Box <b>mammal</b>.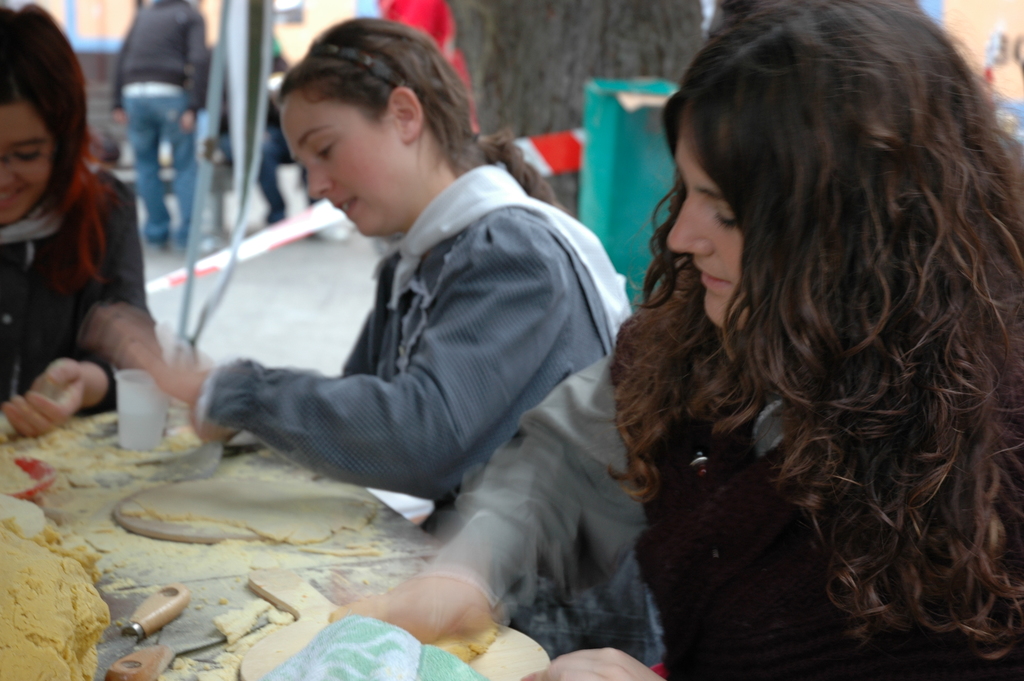
select_region(330, 0, 1023, 680).
